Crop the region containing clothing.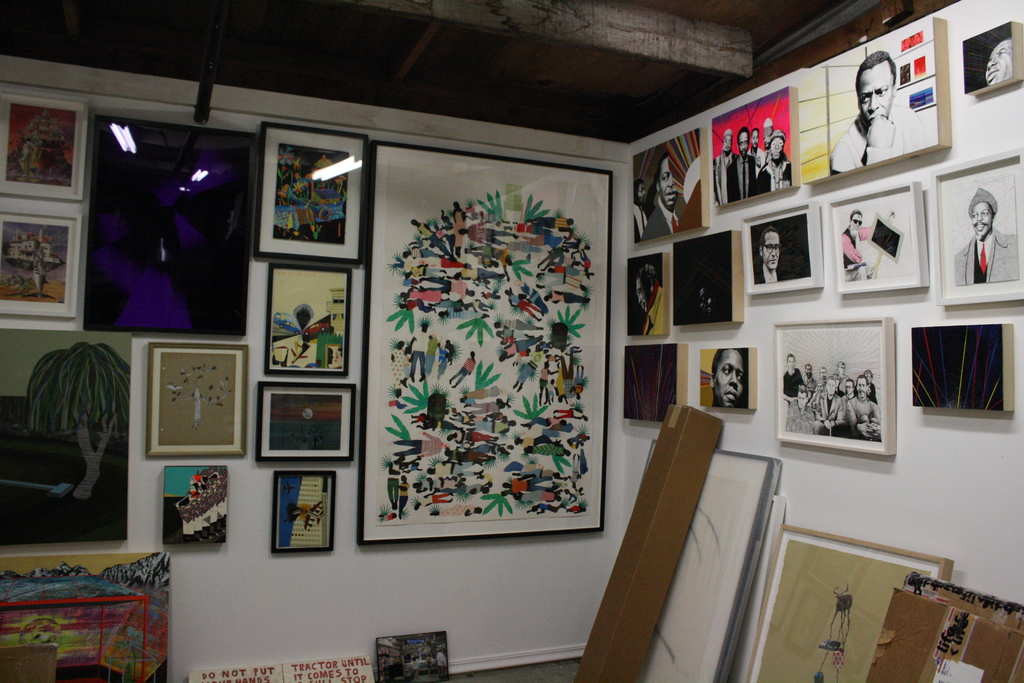
Crop region: detection(829, 115, 912, 169).
